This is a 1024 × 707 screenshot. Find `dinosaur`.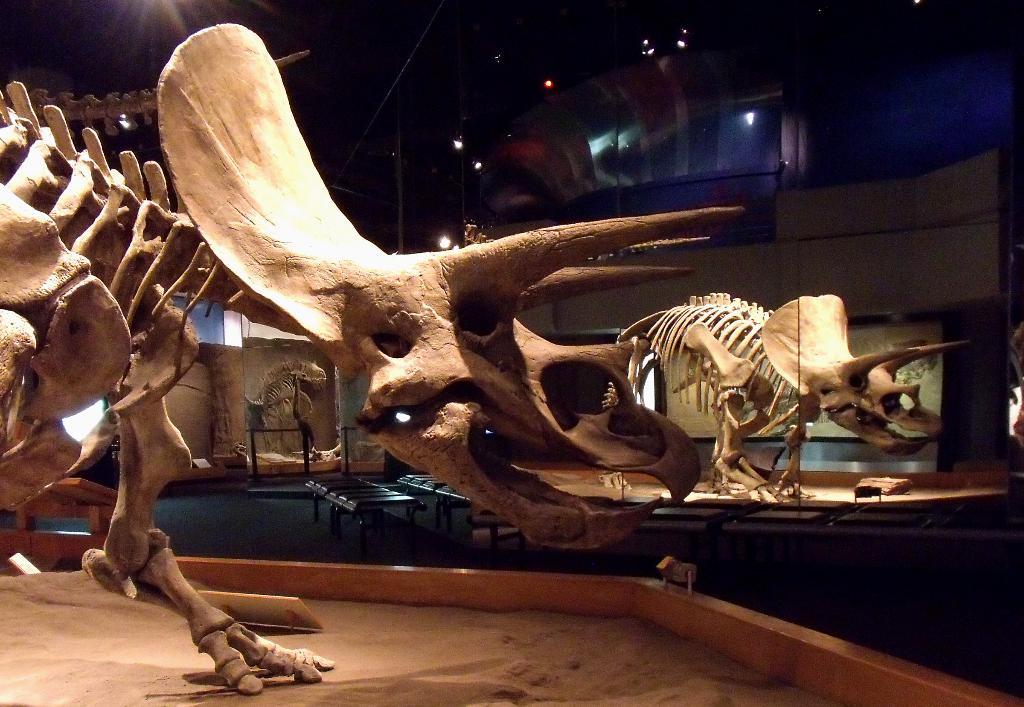
Bounding box: (598, 290, 973, 505).
